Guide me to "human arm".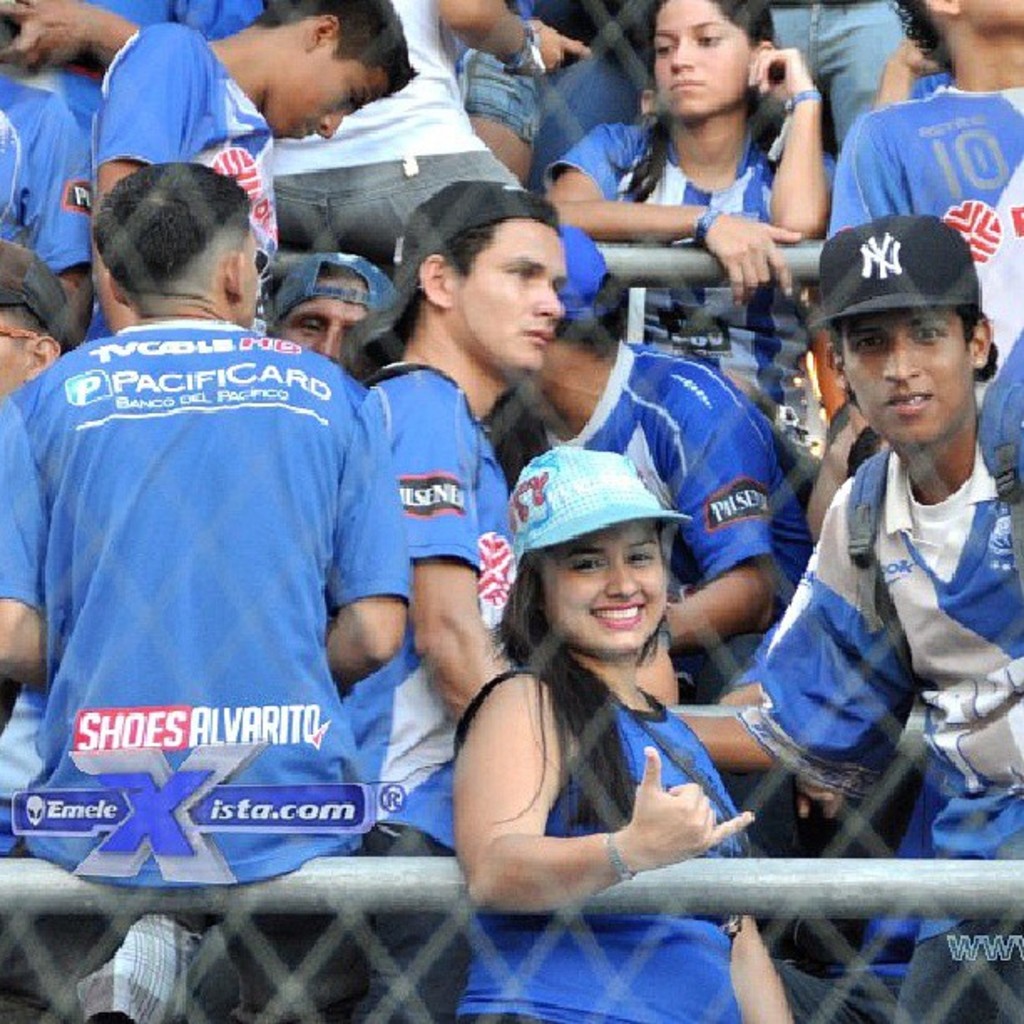
Guidance: [661, 348, 801, 661].
